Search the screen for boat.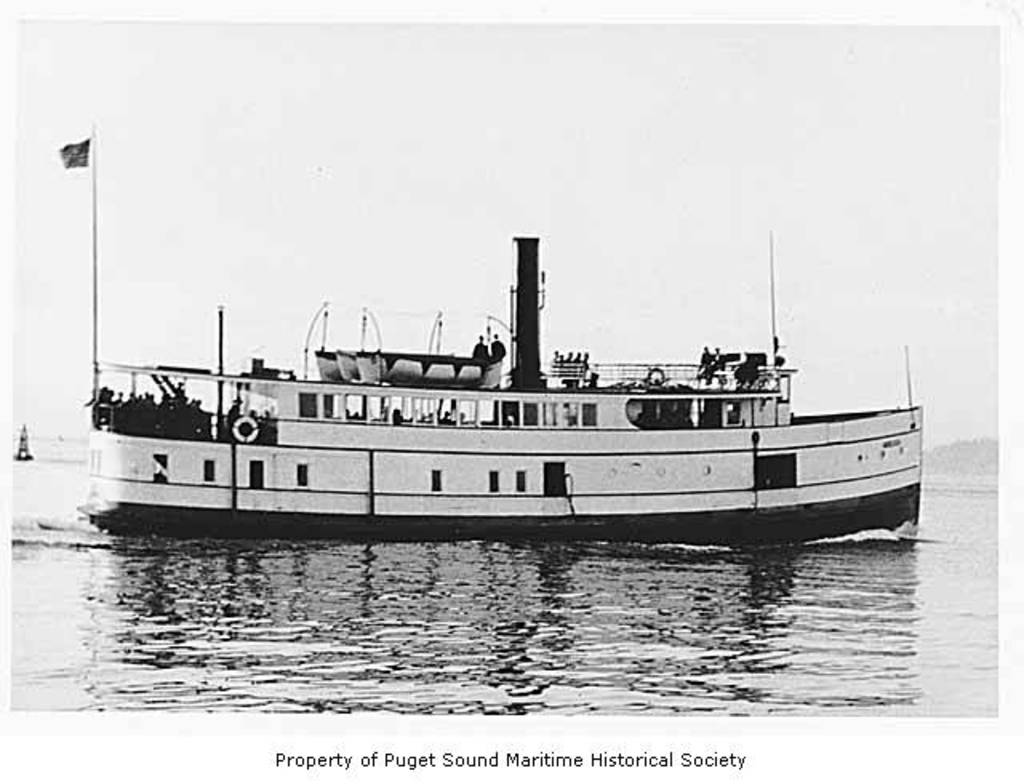
Found at 42, 206, 939, 552.
